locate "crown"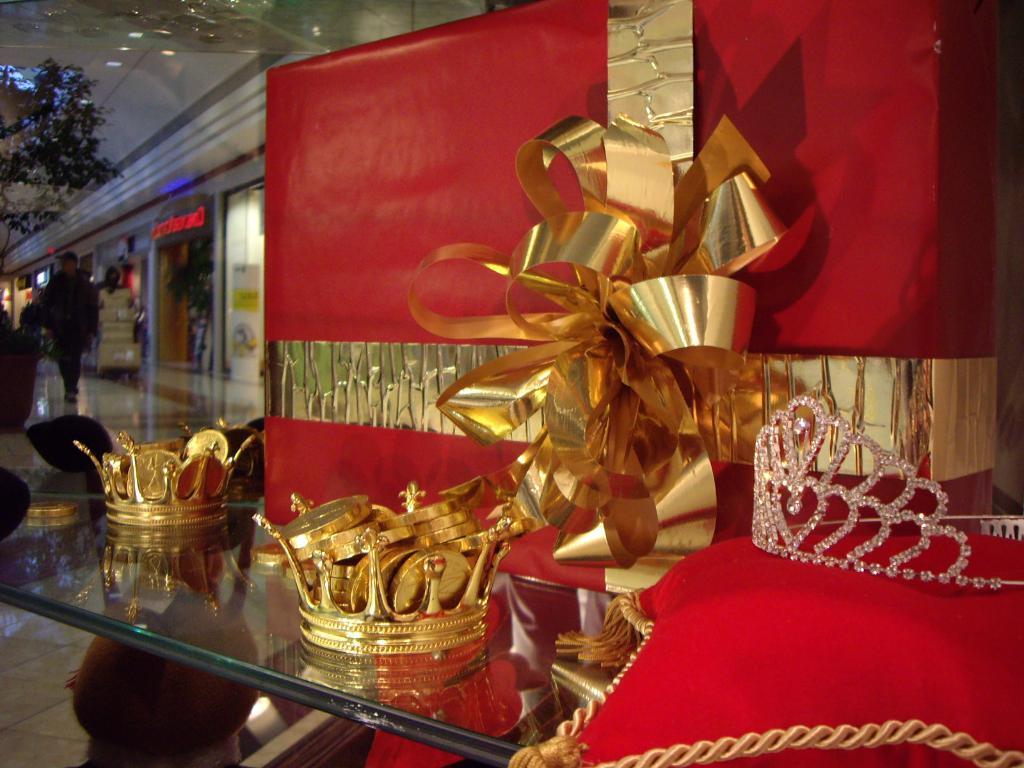
[248,482,528,653]
